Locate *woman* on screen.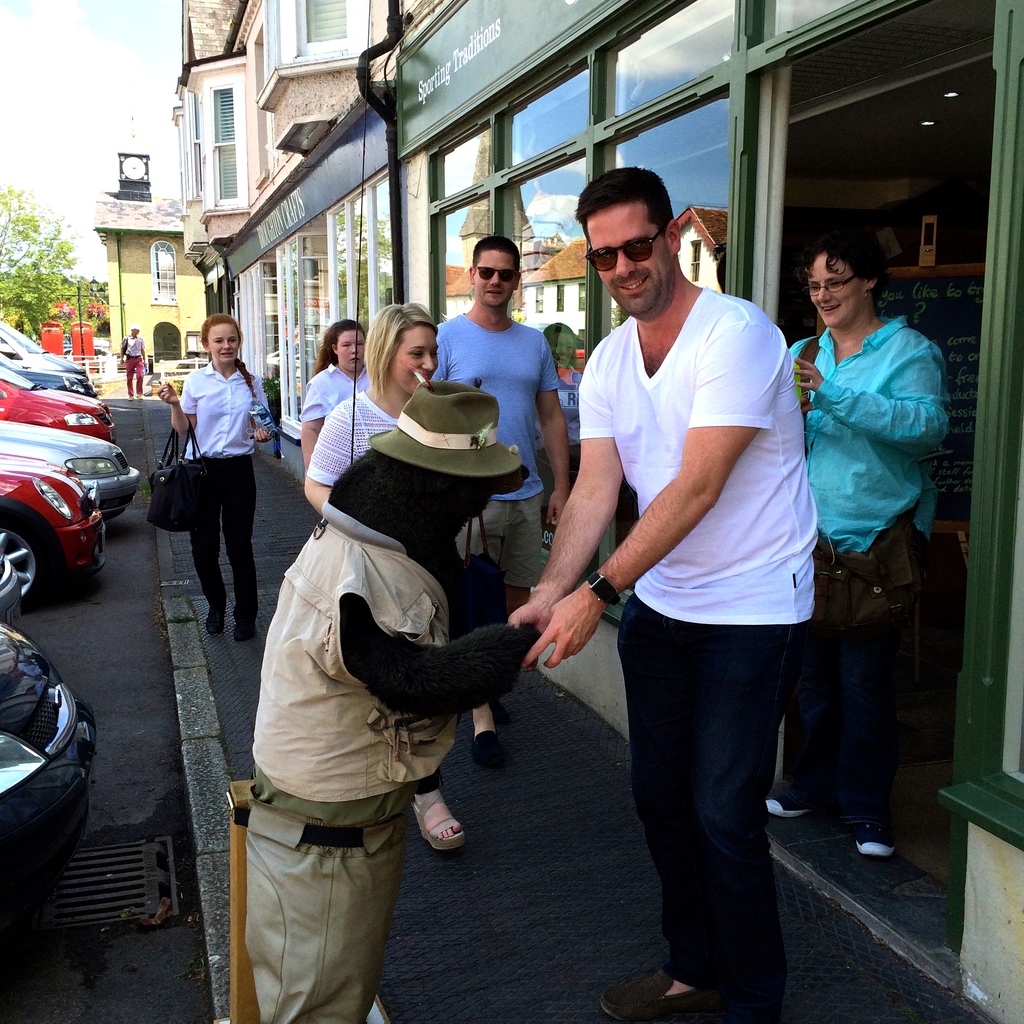
On screen at pyautogui.locateOnScreen(305, 298, 472, 848).
